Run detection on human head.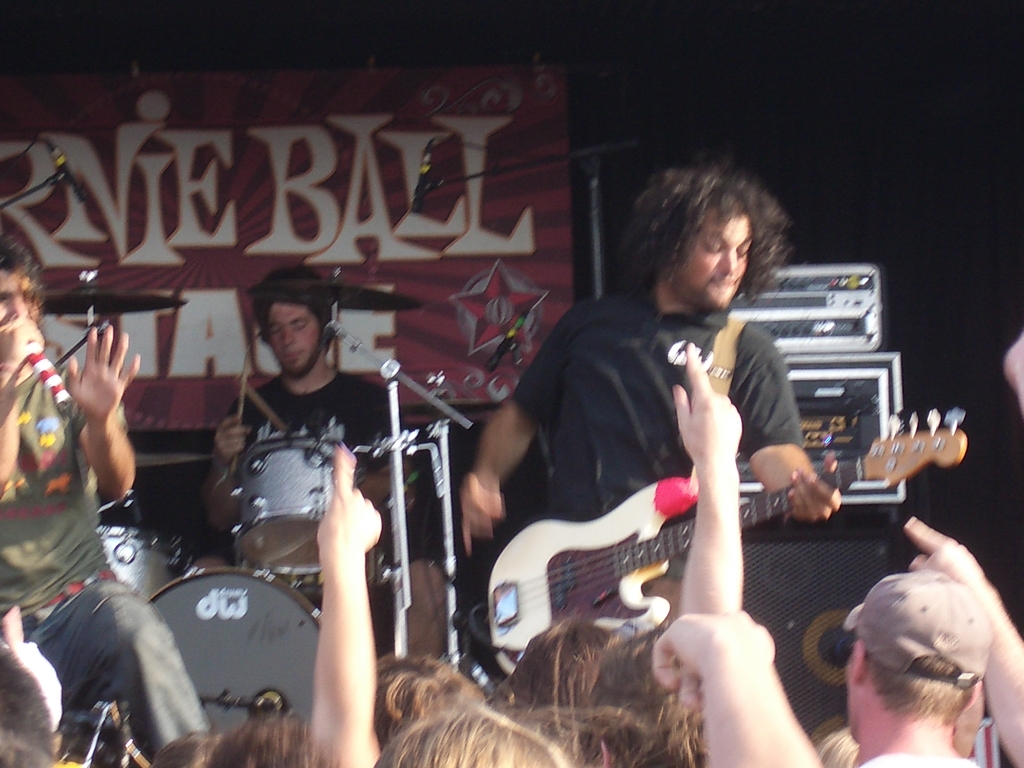
Result: region(0, 233, 43, 332).
